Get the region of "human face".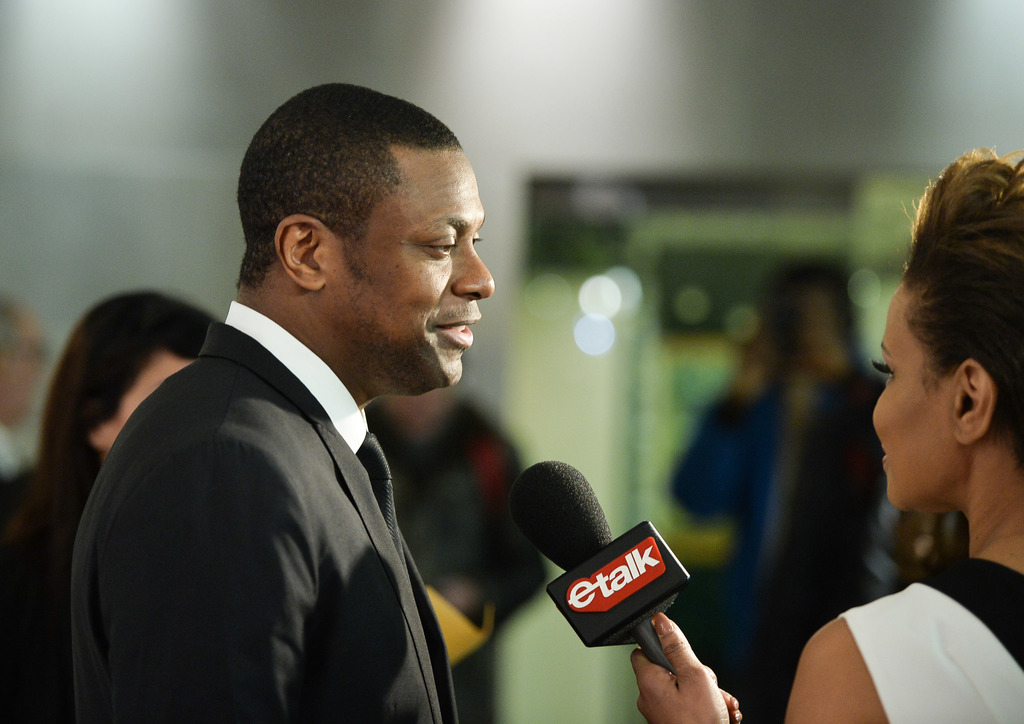
box=[328, 150, 500, 393].
